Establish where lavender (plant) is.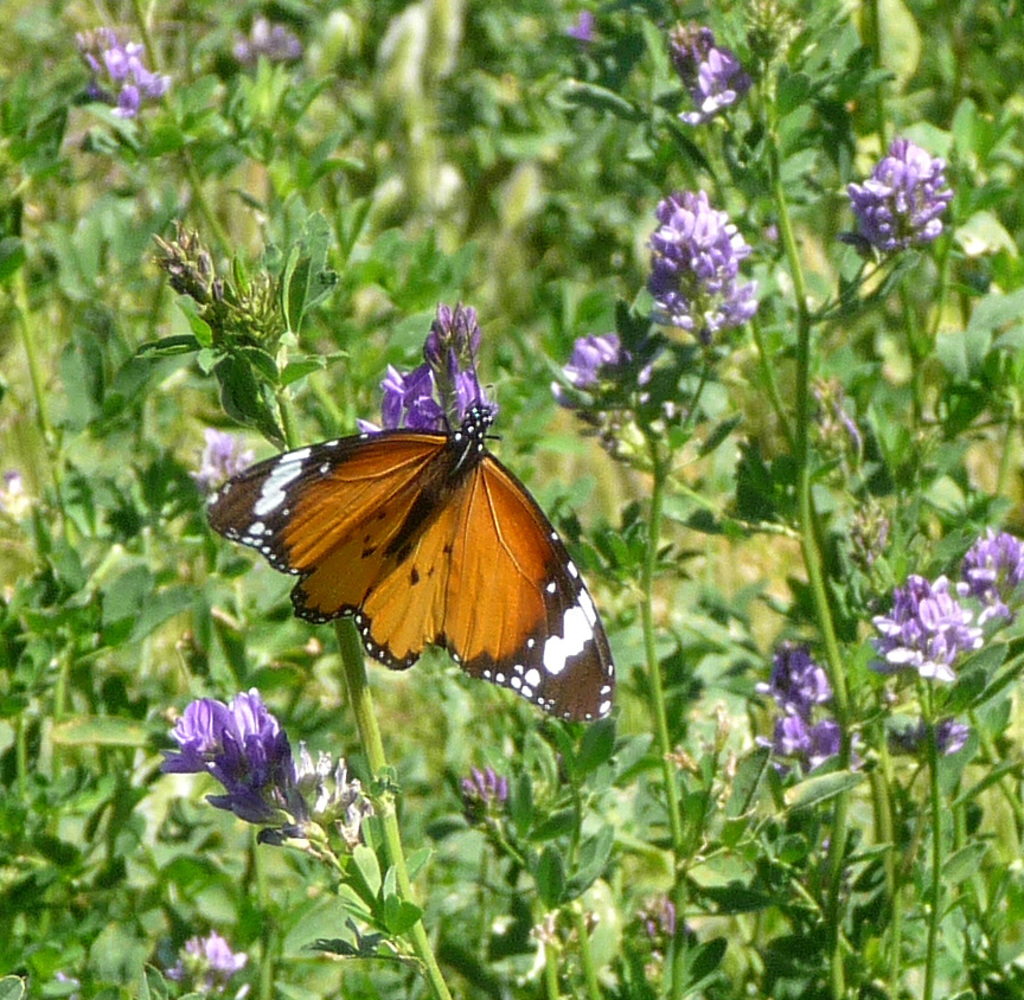
Established at {"left": 58, "top": 23, "right": 191, "bottom": 141}.
